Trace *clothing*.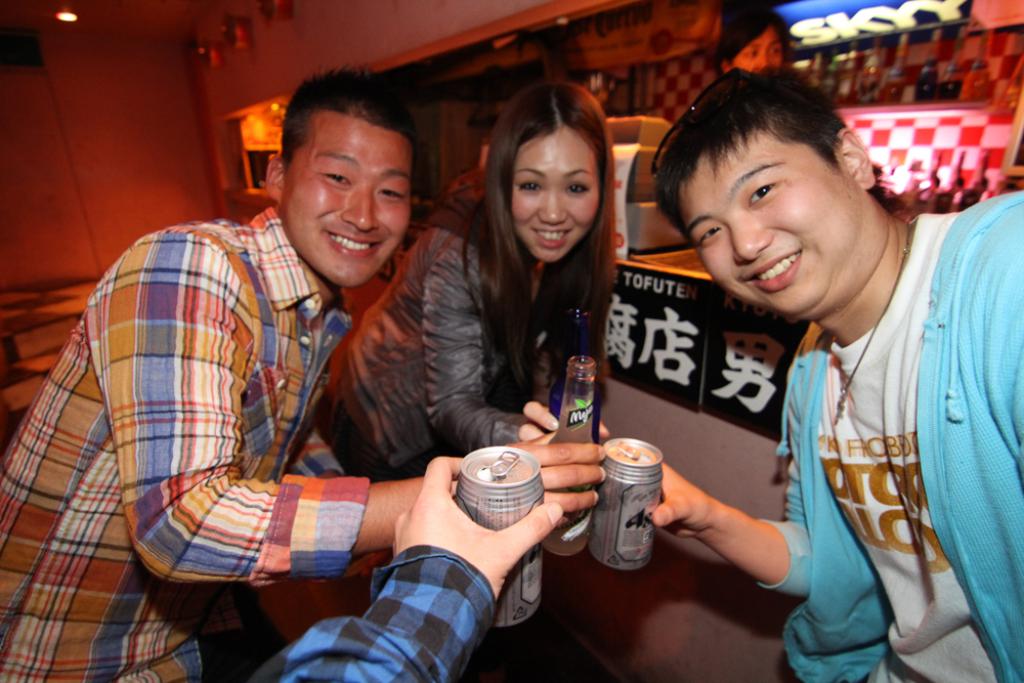
Traced to rect(249, 542, 497, 682).
